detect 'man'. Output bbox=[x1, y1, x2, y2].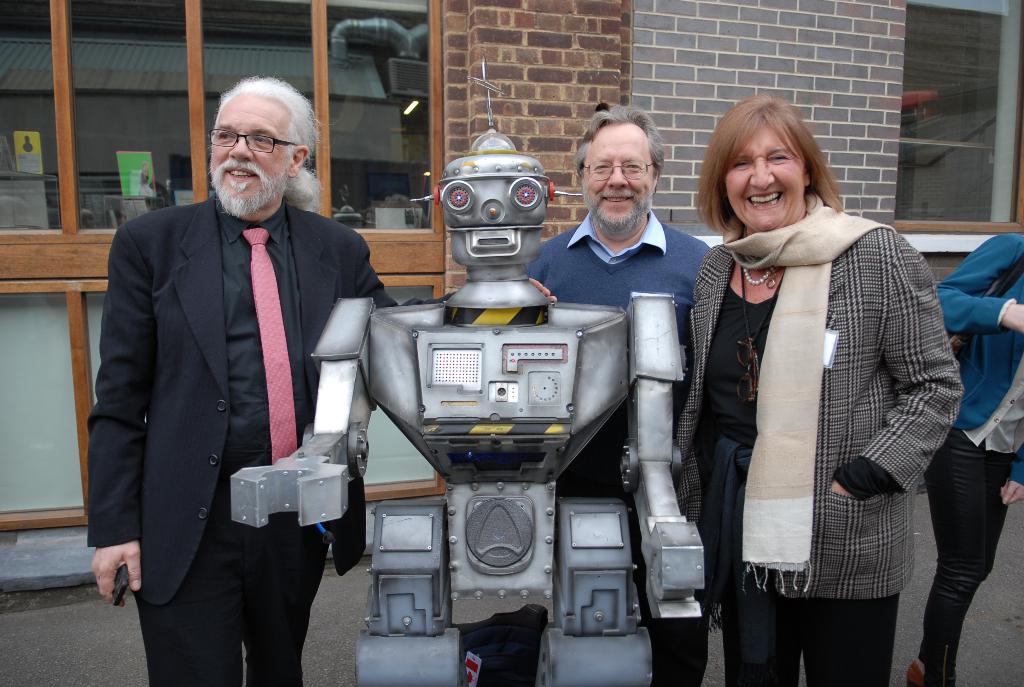
bbox=[92, 67, 380, 681].
